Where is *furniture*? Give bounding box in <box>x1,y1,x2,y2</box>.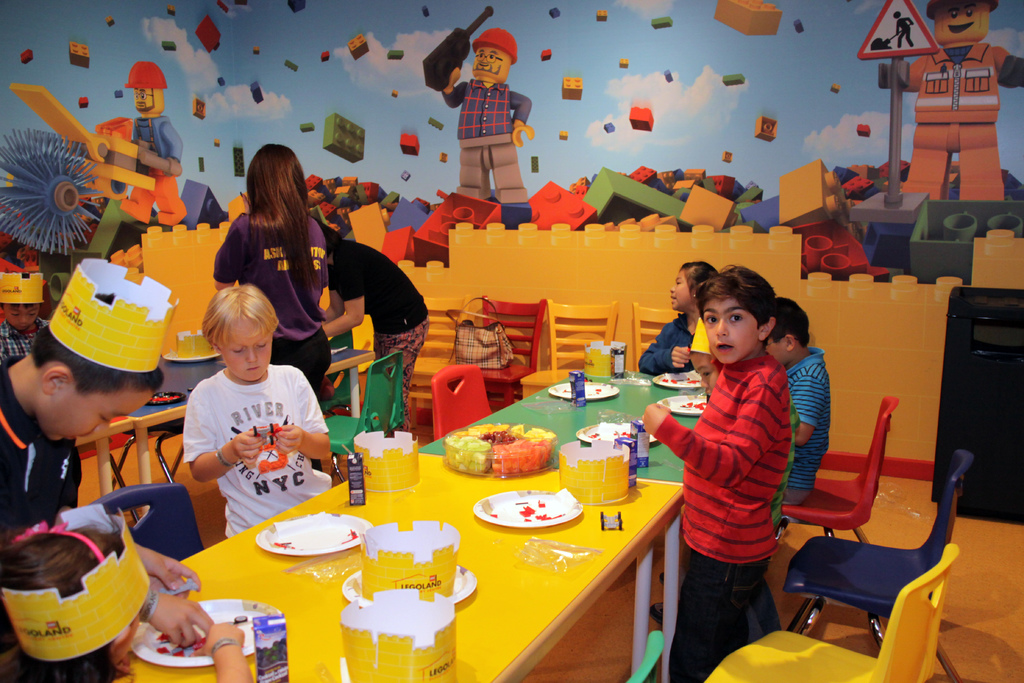
<box>71,339,378,498</box>.
